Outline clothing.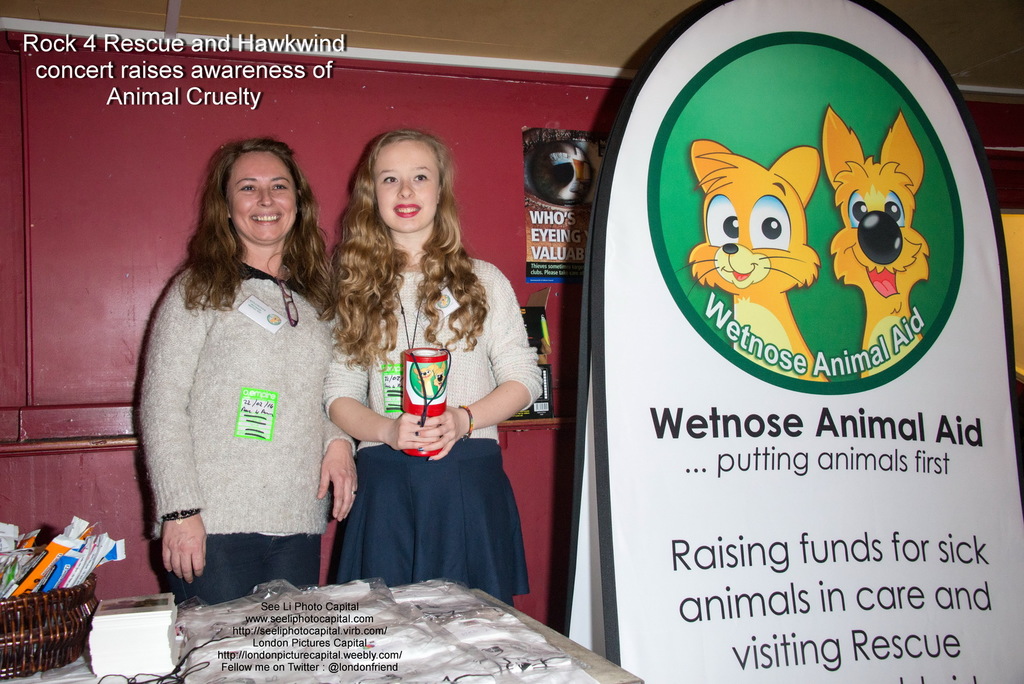
Outline: 140 258 360 610.
